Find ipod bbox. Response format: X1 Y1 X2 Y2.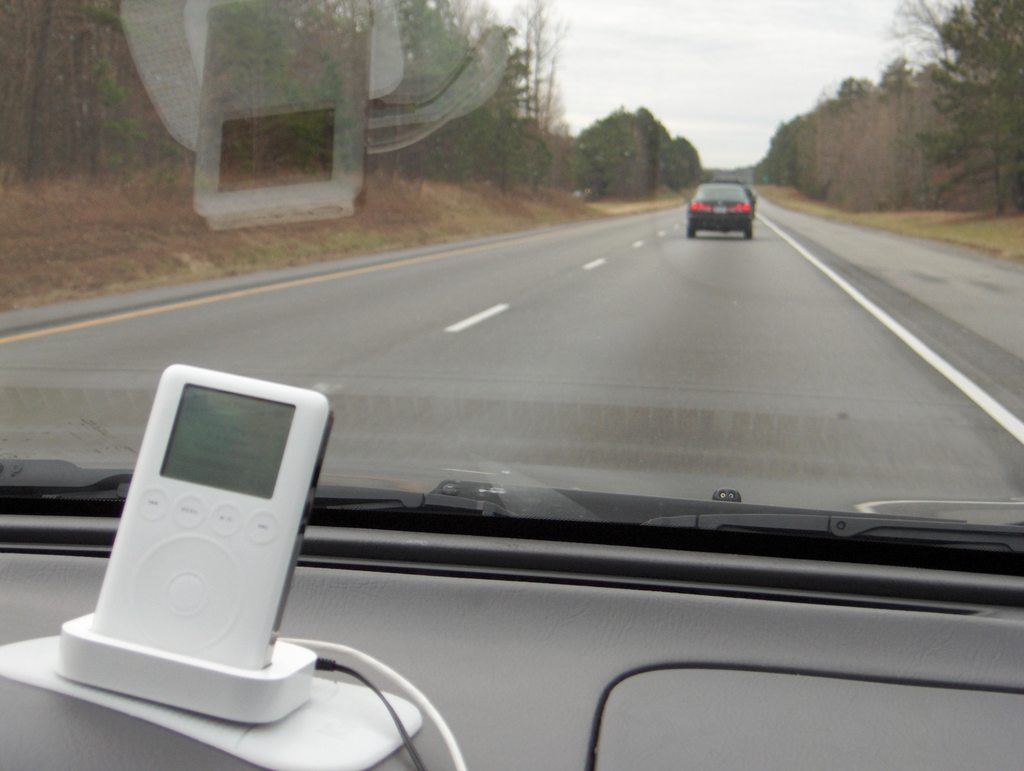
91 362 336 665.
